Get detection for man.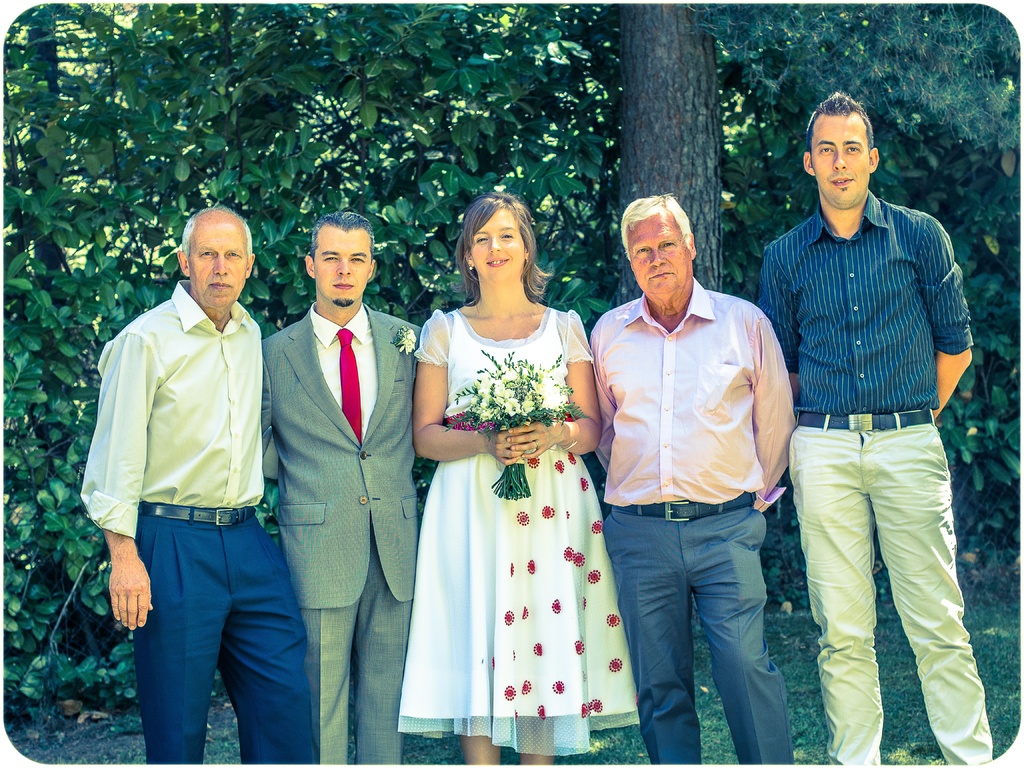
Detection: bbox(587, 193, 797, 767).
